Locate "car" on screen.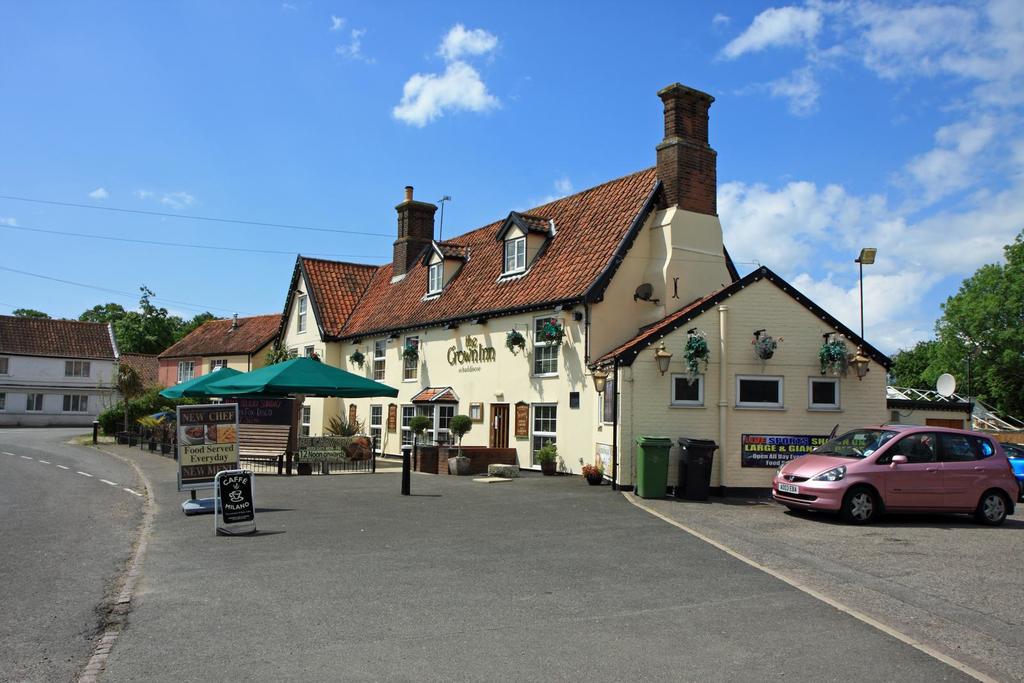
On screen at 772, 422, 1019, 526.
